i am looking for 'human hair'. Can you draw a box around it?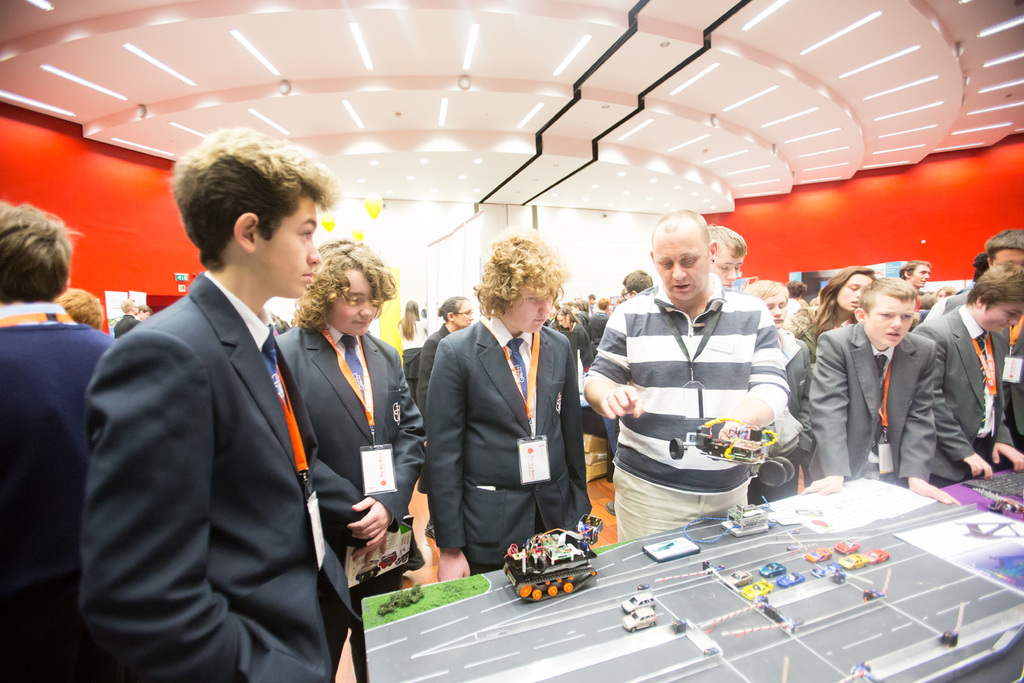
Sure, the bounding box is pyautogui.locateOnScreen(51, 285, 100, 331).
